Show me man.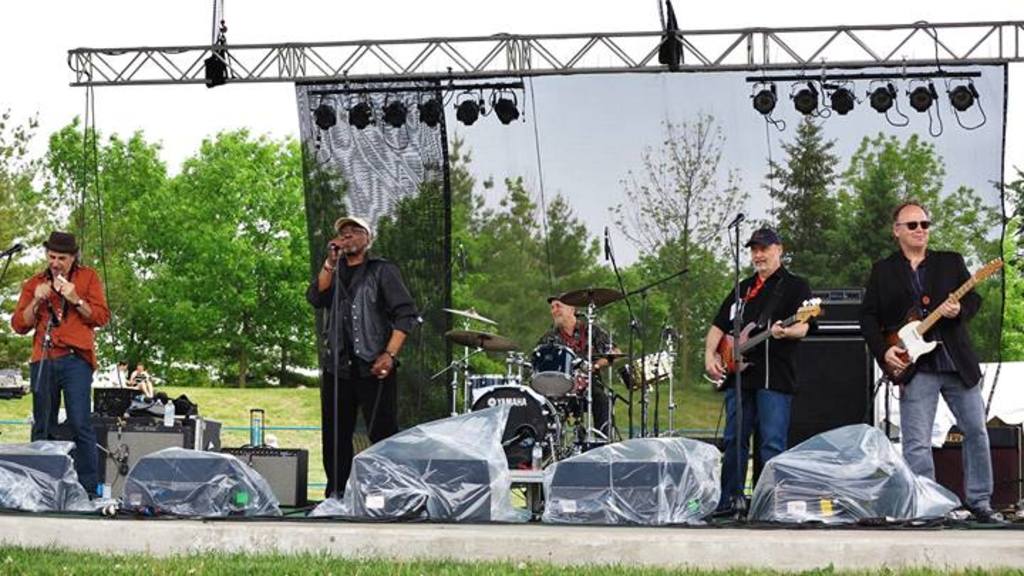
man is here: (left=307, top=218, right=417, bottom=505).
